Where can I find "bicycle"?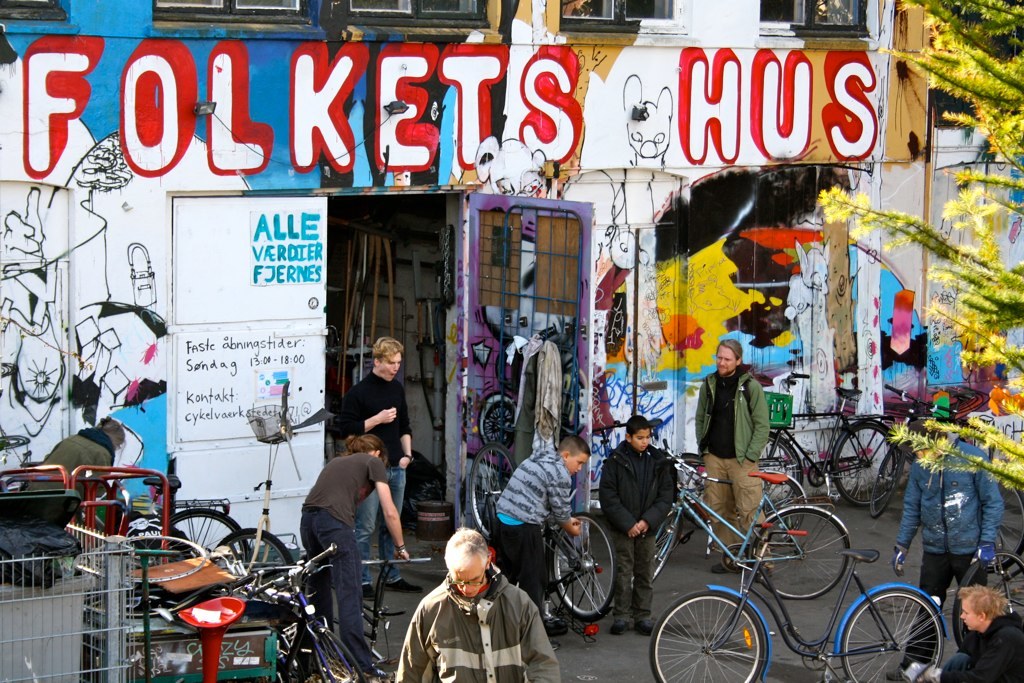
You can find it at [x1=81, y1=476, x2=424, y2=670].
